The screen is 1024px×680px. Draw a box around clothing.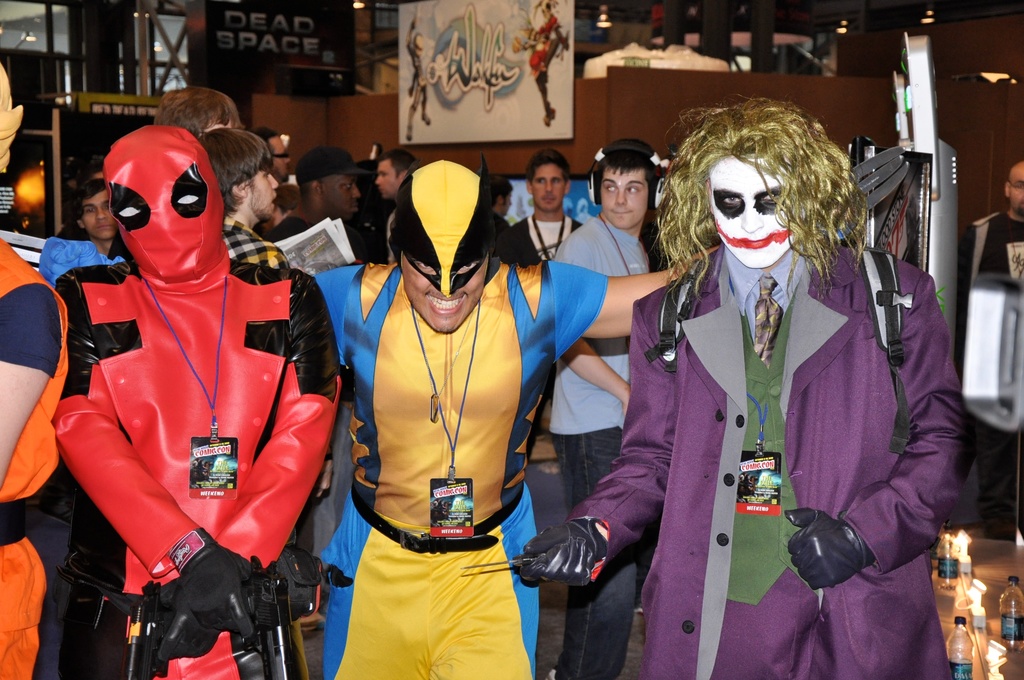
(318, 264, 612, 679).
